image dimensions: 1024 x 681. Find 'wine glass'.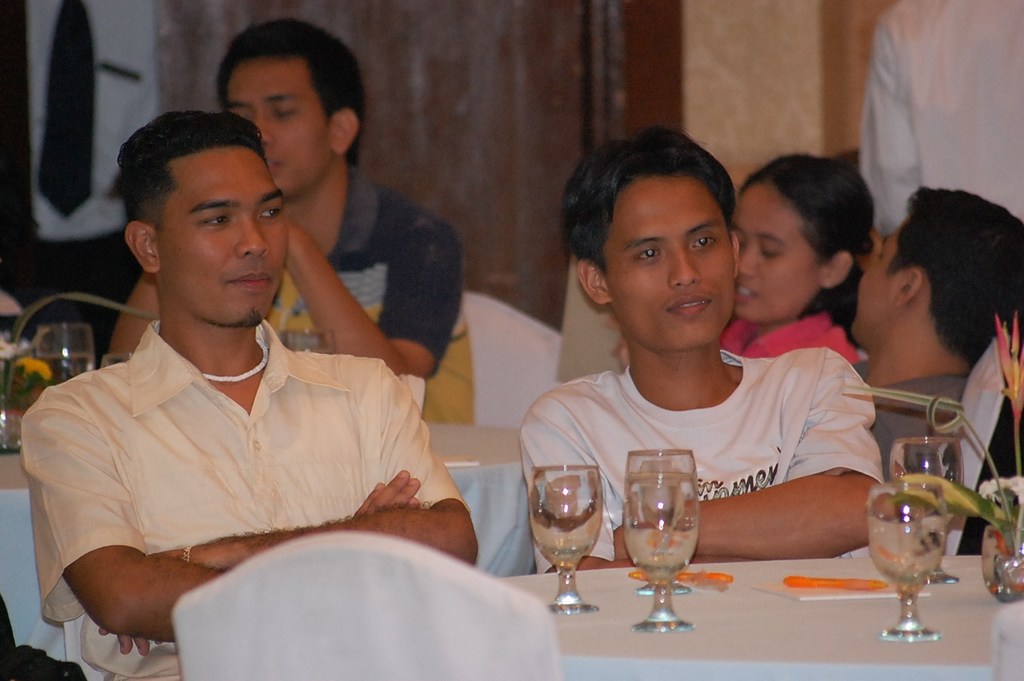
x1=624, y1=448, x2=694, y2=595.
